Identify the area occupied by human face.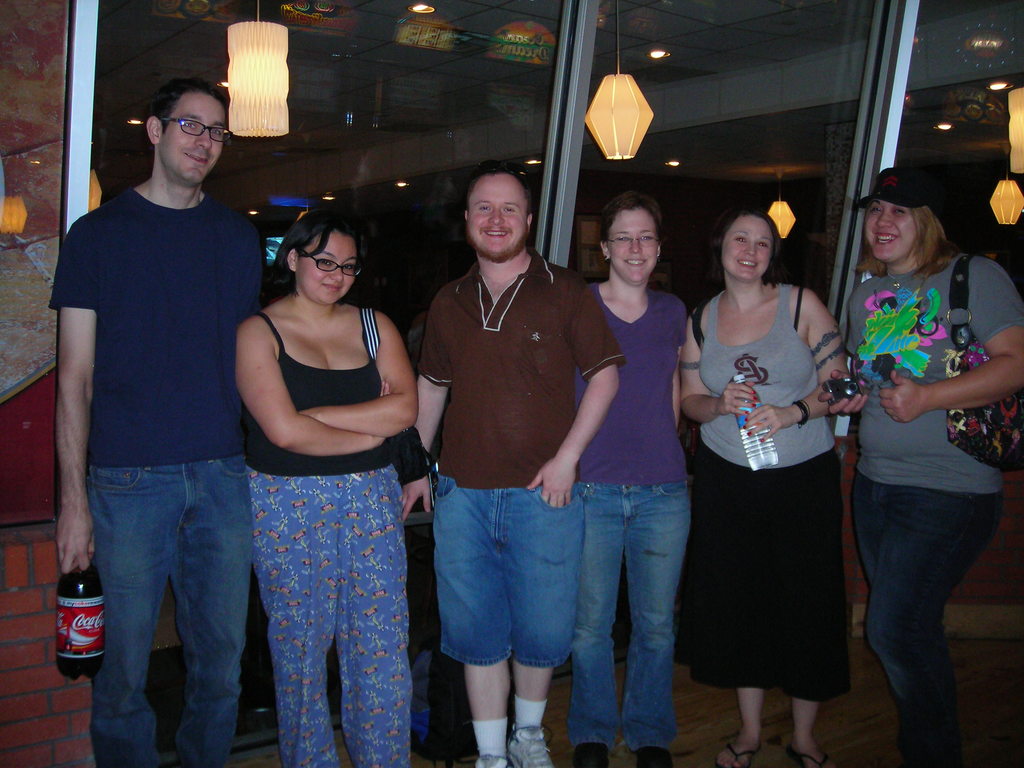
Area: region(298, 232, 367, 304).
